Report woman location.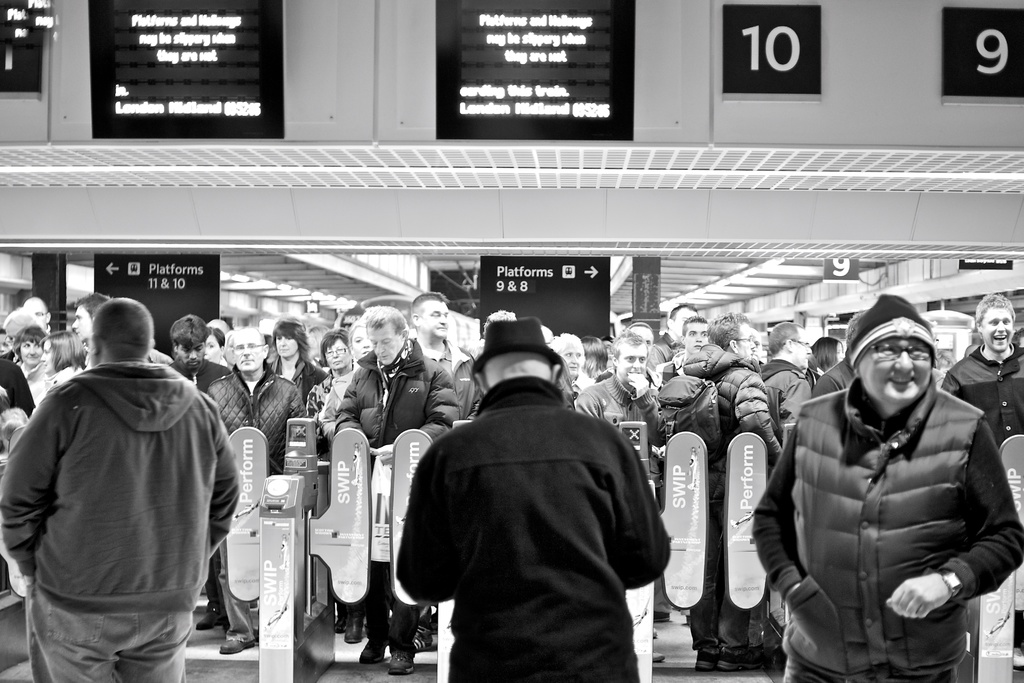
Report: box(548, 334, 595, 399).
